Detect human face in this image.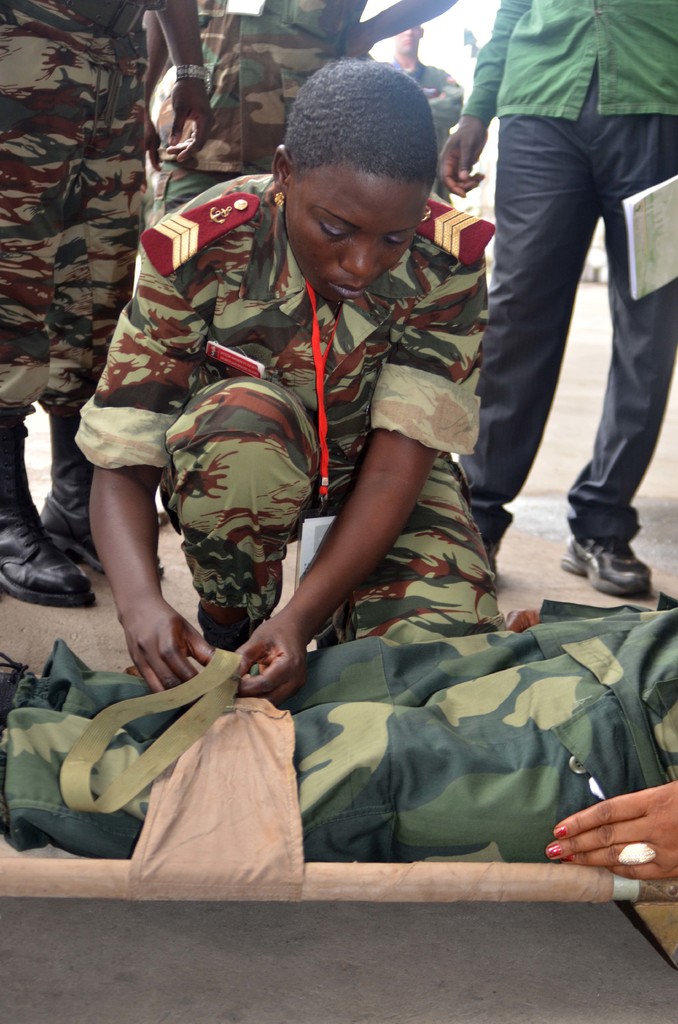
Detection: (397, 28, 426, 59).
